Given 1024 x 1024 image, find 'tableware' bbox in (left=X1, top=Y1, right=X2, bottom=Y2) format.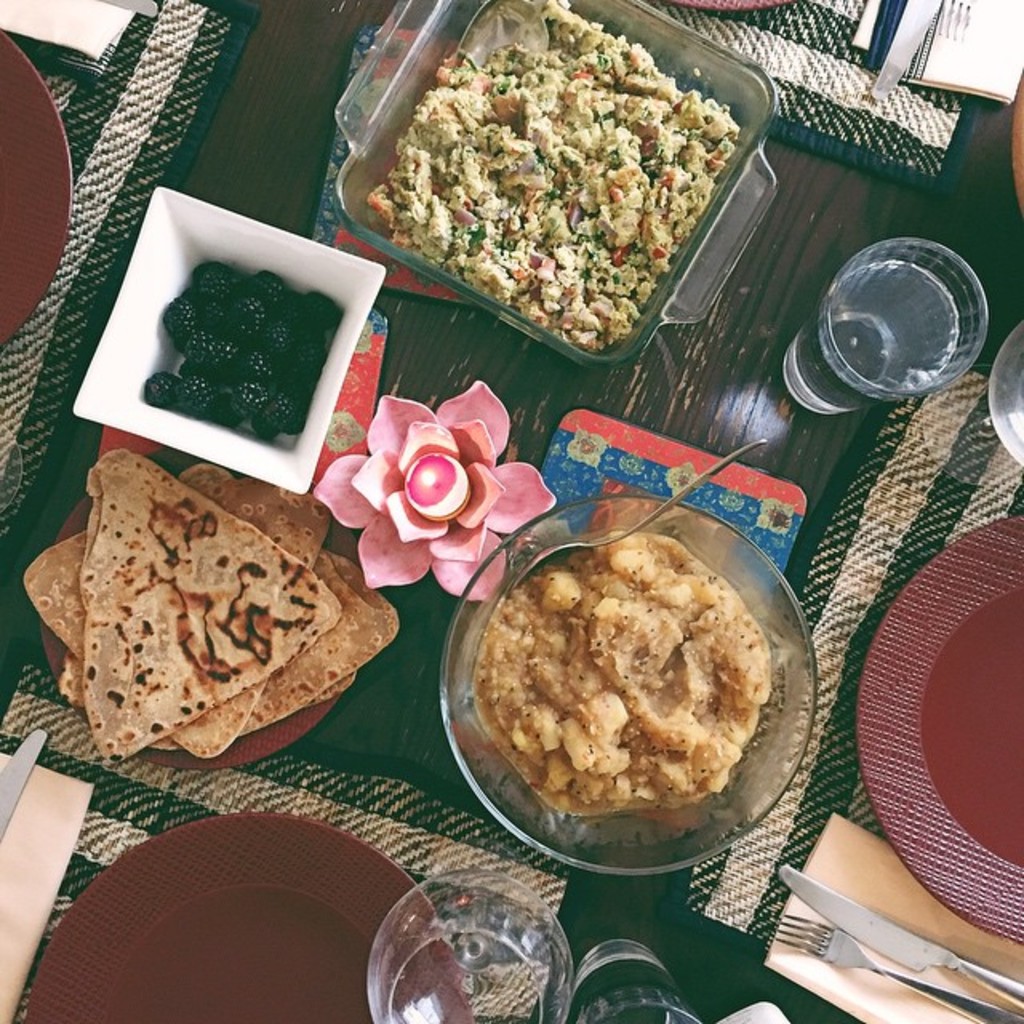
(left=854, top=514, right=1022, bottom=949).
